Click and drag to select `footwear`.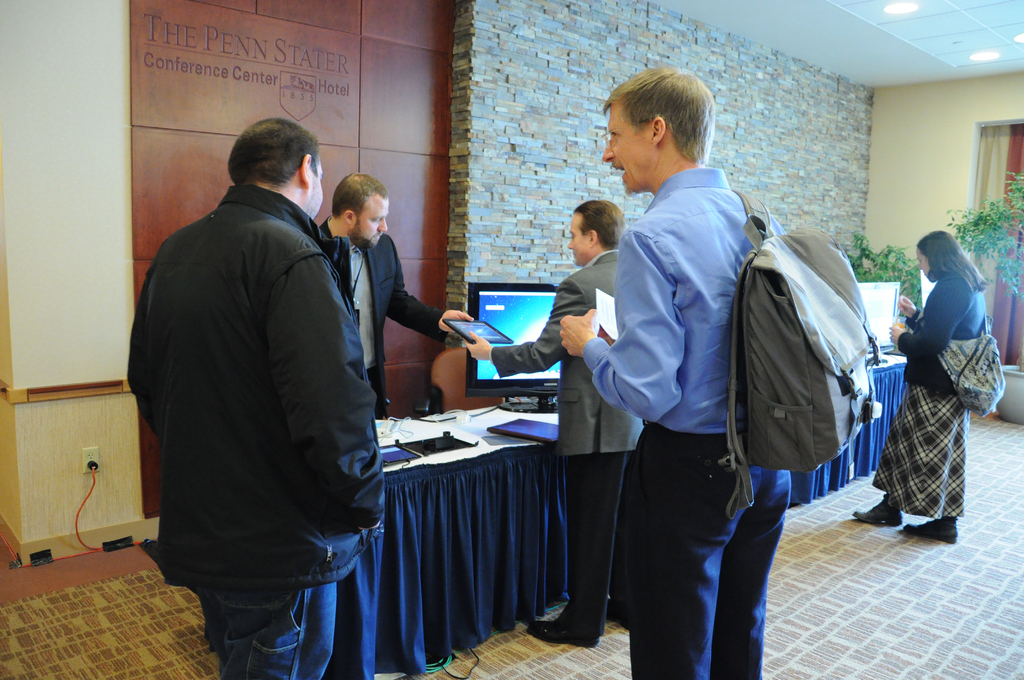
Selection: (x1=902, y1=515, x2=958, y2=544).
